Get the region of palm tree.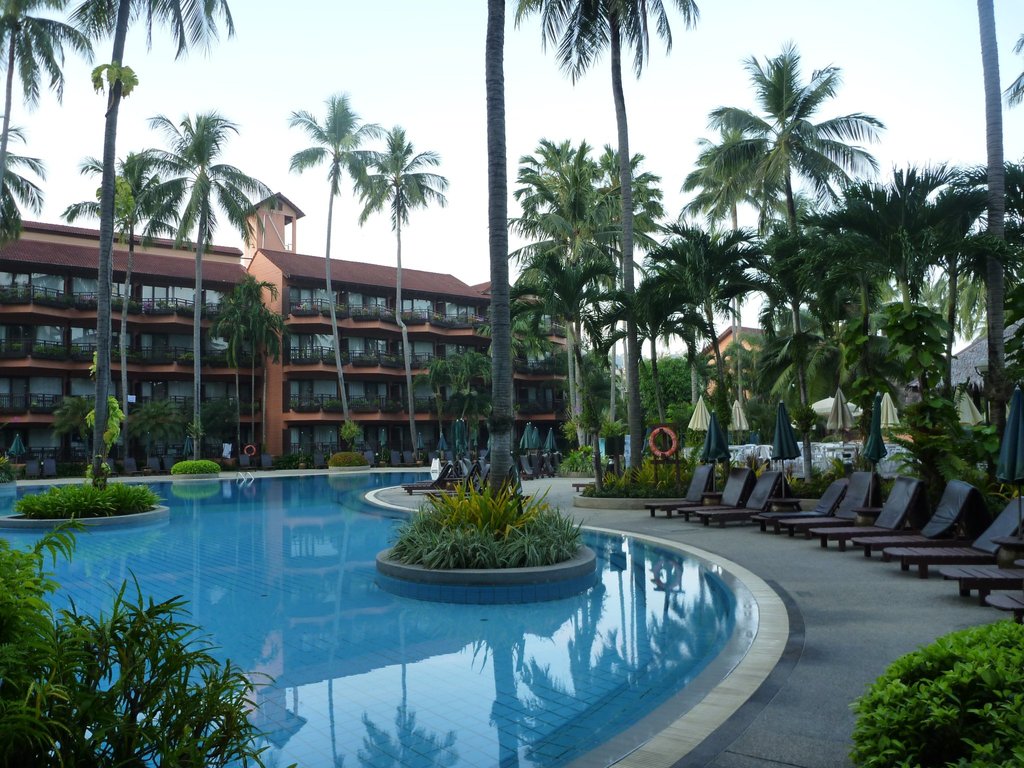
bbox=(717, 63, 885, 248).
